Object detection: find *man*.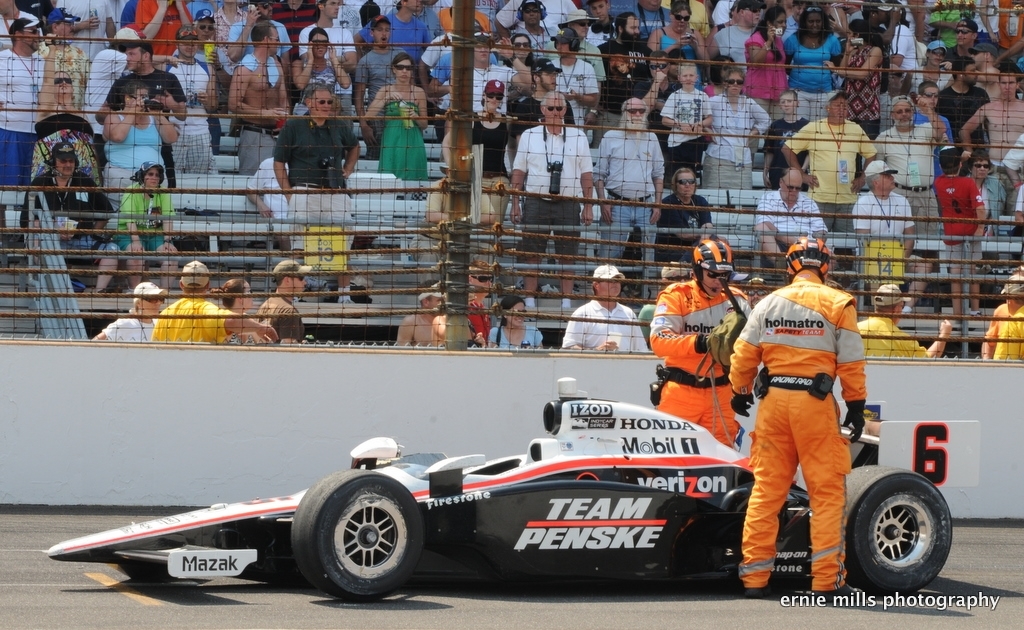
l=751, t=169, r=831, b=274.
